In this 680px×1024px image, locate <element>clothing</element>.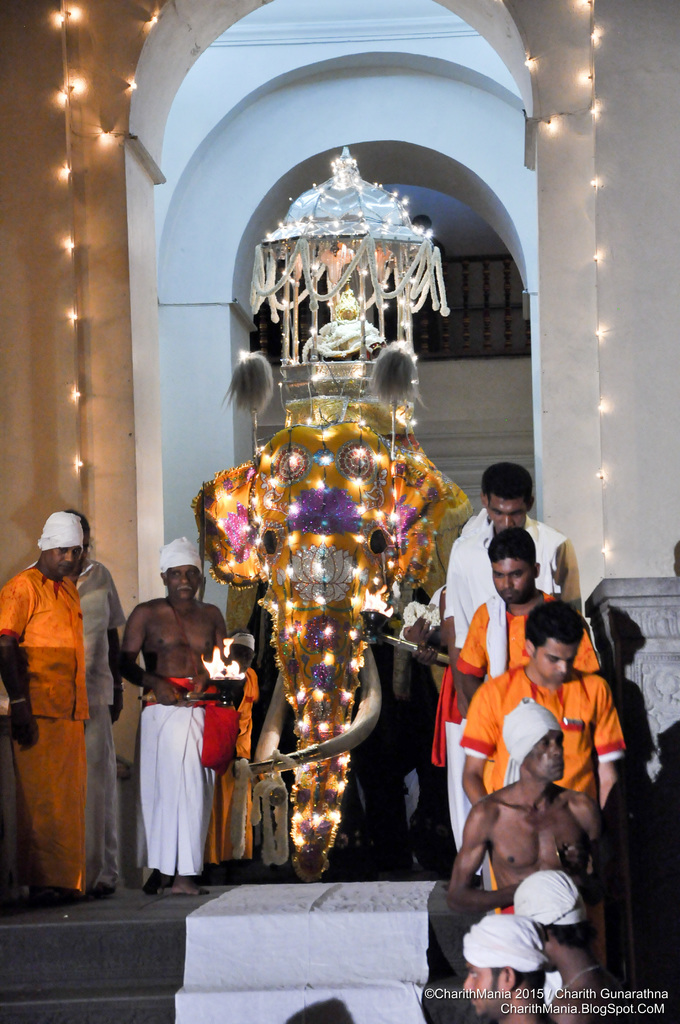
Bounding box: [469,662,624,898].
